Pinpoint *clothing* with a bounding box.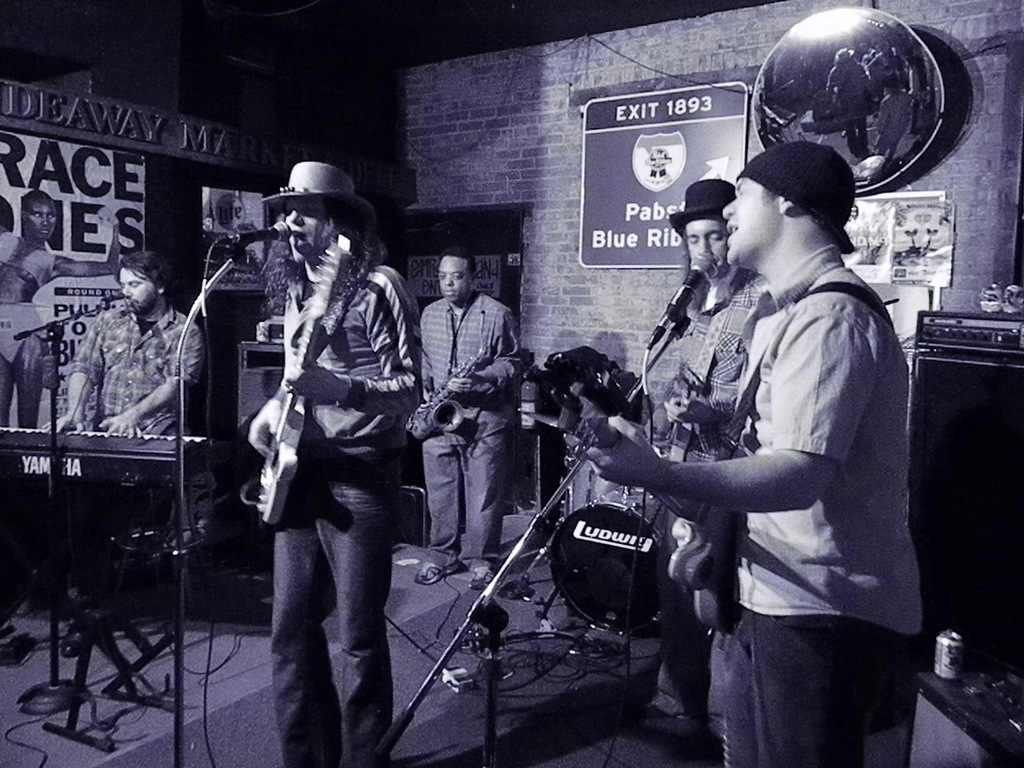
(left=669, top=264, right=778, bottom=456).
